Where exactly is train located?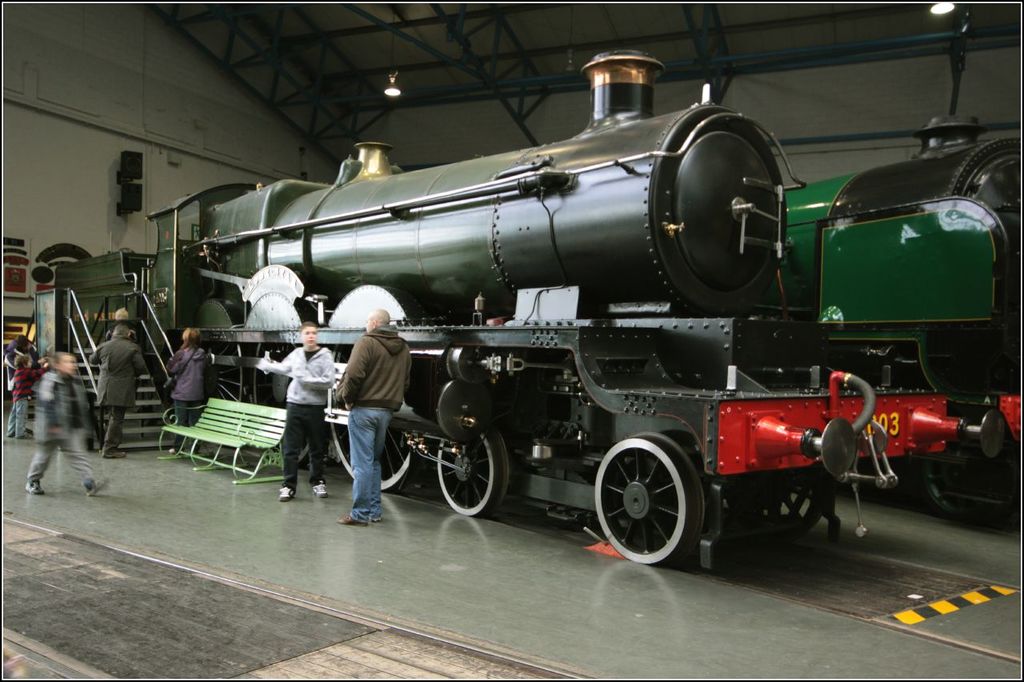
Its bounding box is bbox=[726, 116, 1023, 528].
